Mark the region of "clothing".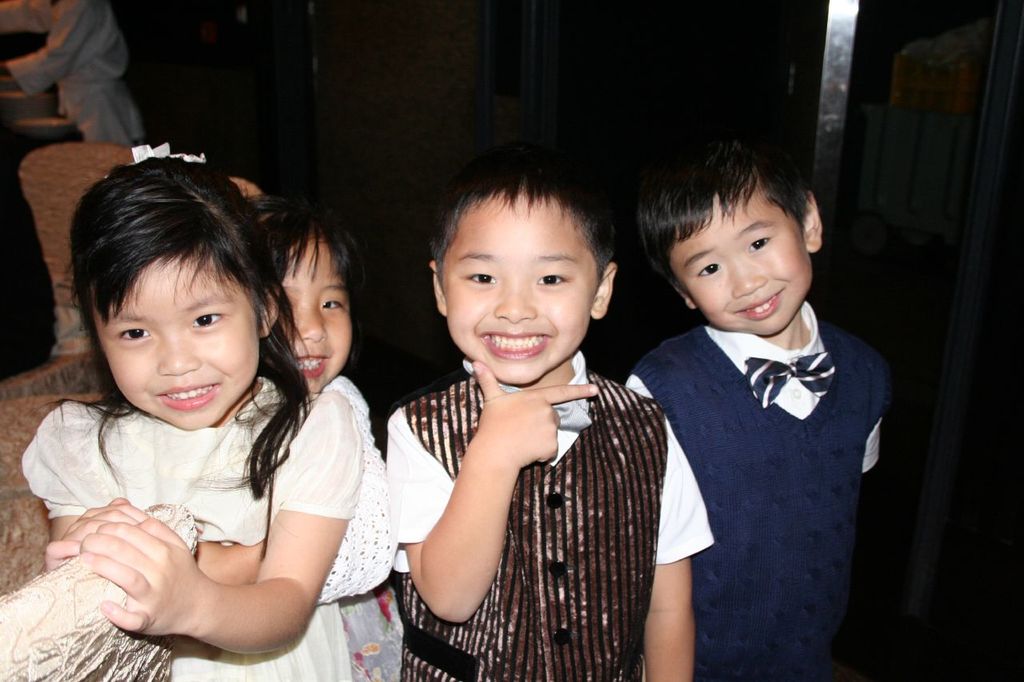
Region: bbox=(19, 375, 362, 681).
